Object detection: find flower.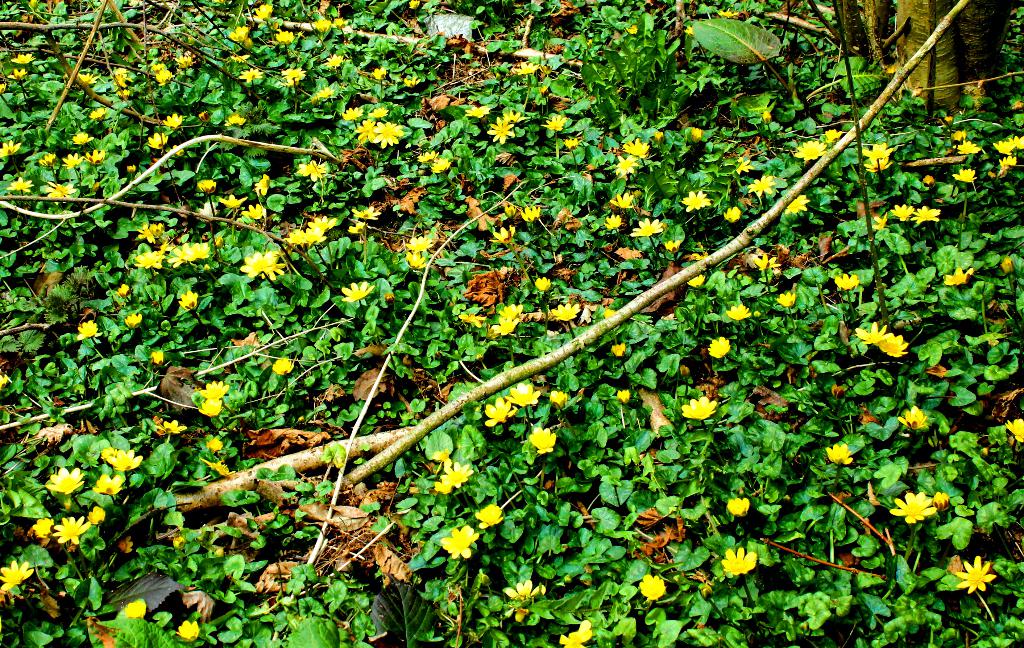
(left=476, top=503, right=505, bottom=528).
